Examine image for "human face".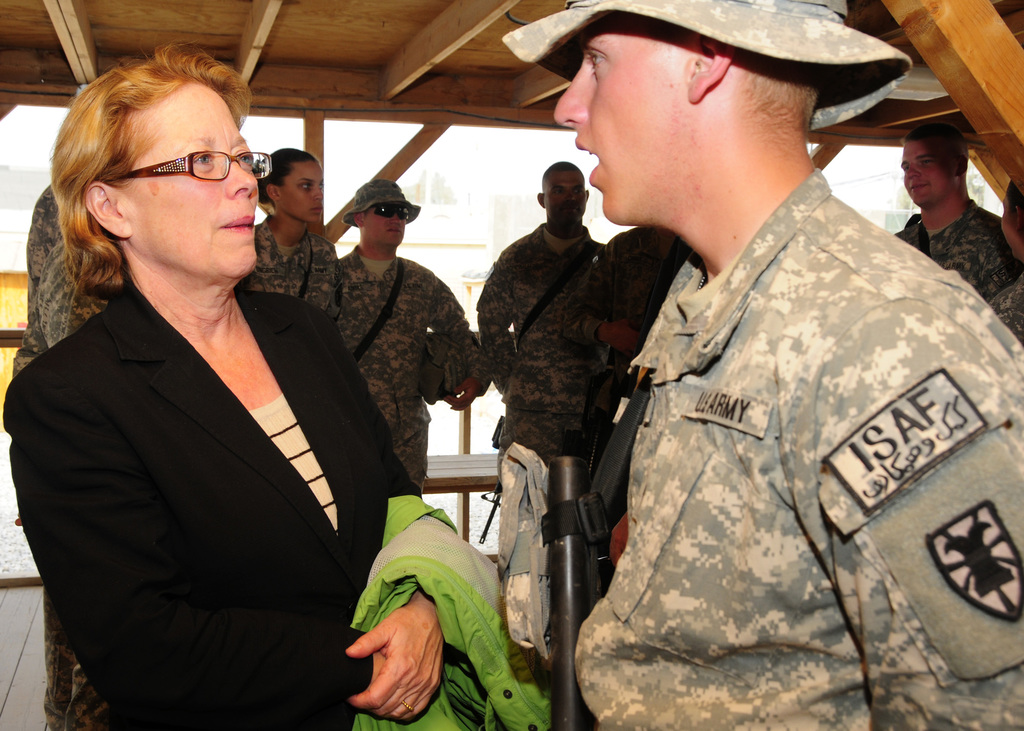
Examination result: (x1=545, y1=167, x2=588, y2=227).
